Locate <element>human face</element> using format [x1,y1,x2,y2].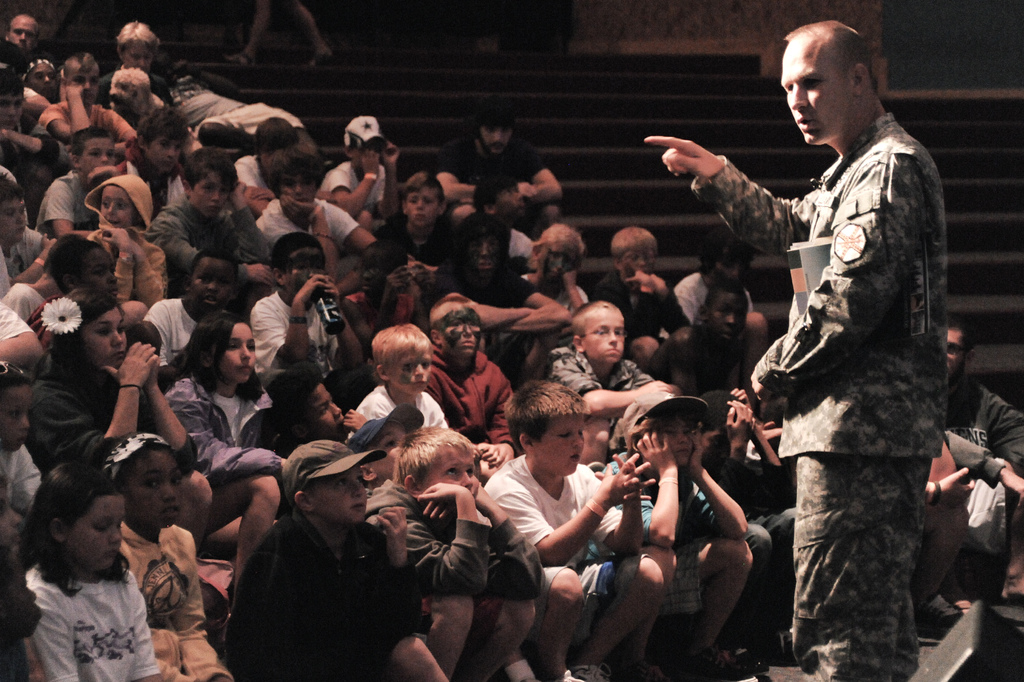
[84,136,115,171].
